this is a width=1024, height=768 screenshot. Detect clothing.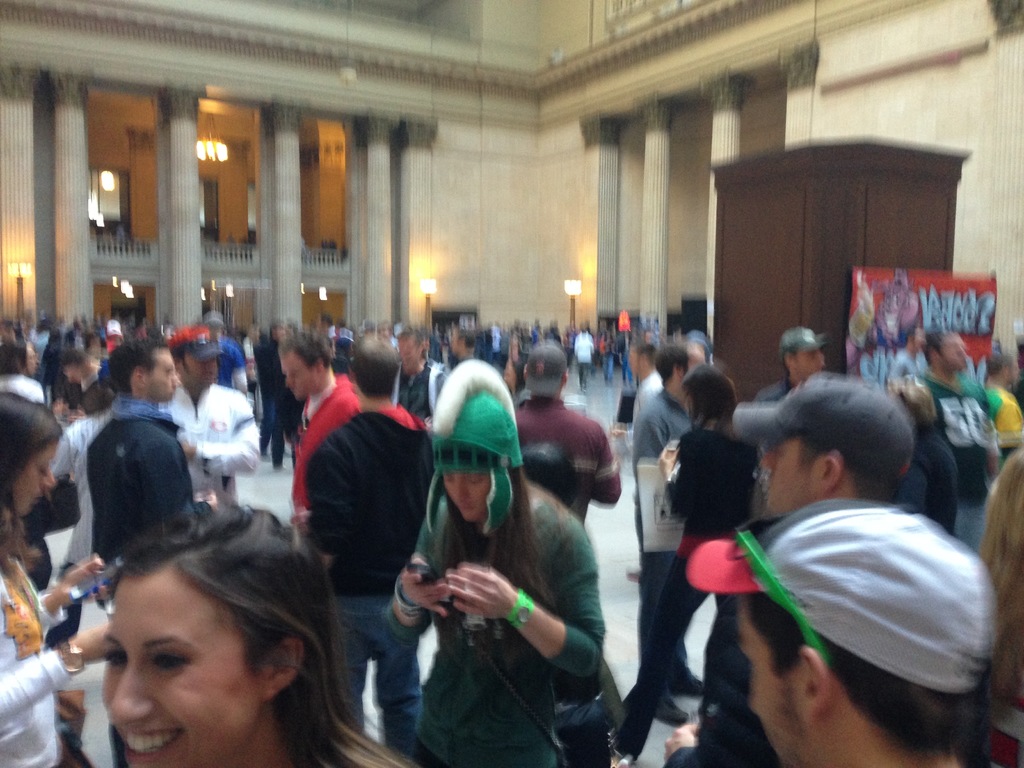
crop(906, 369, 1001, 555).
